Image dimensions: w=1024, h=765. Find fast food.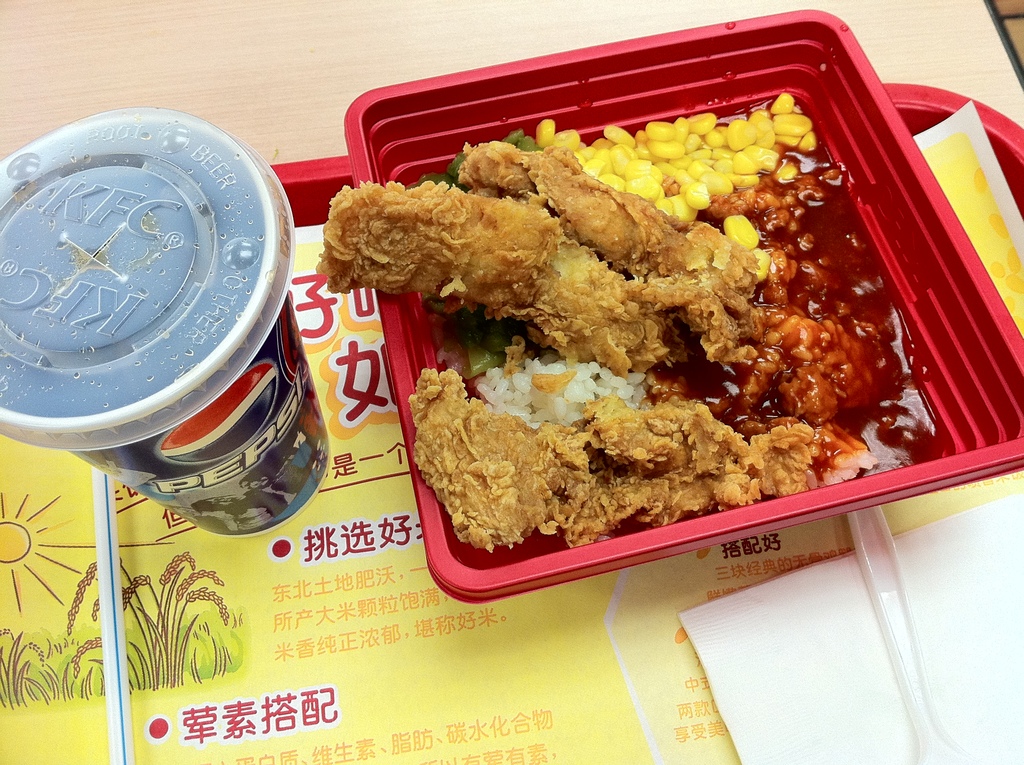
select_region(350, 74, 931, 551).
